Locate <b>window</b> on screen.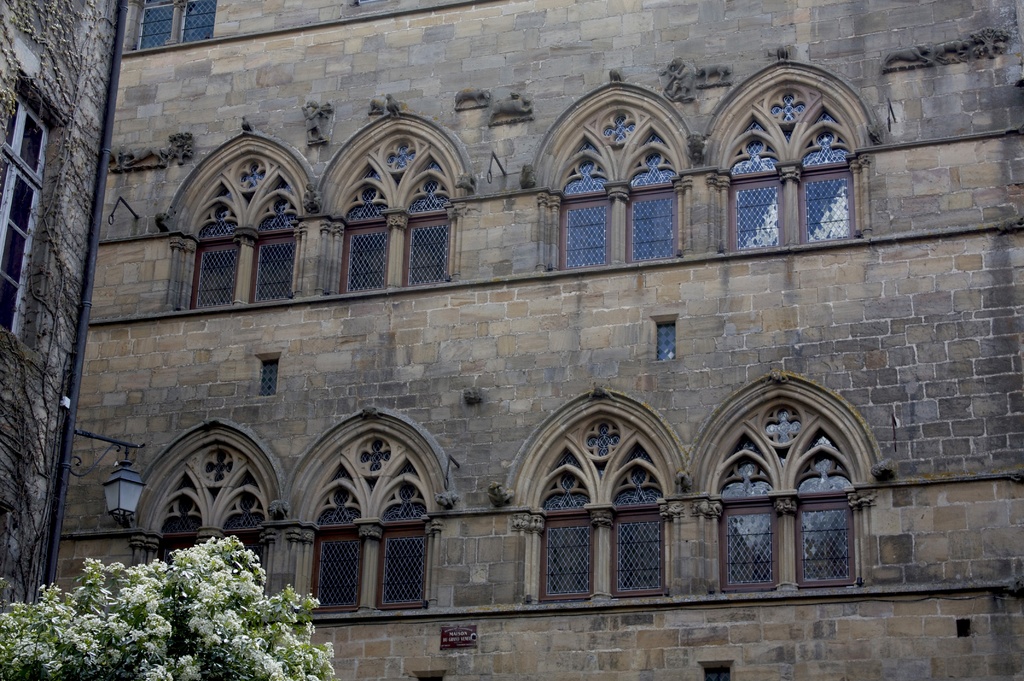
On screen at 156,445,265,577.
